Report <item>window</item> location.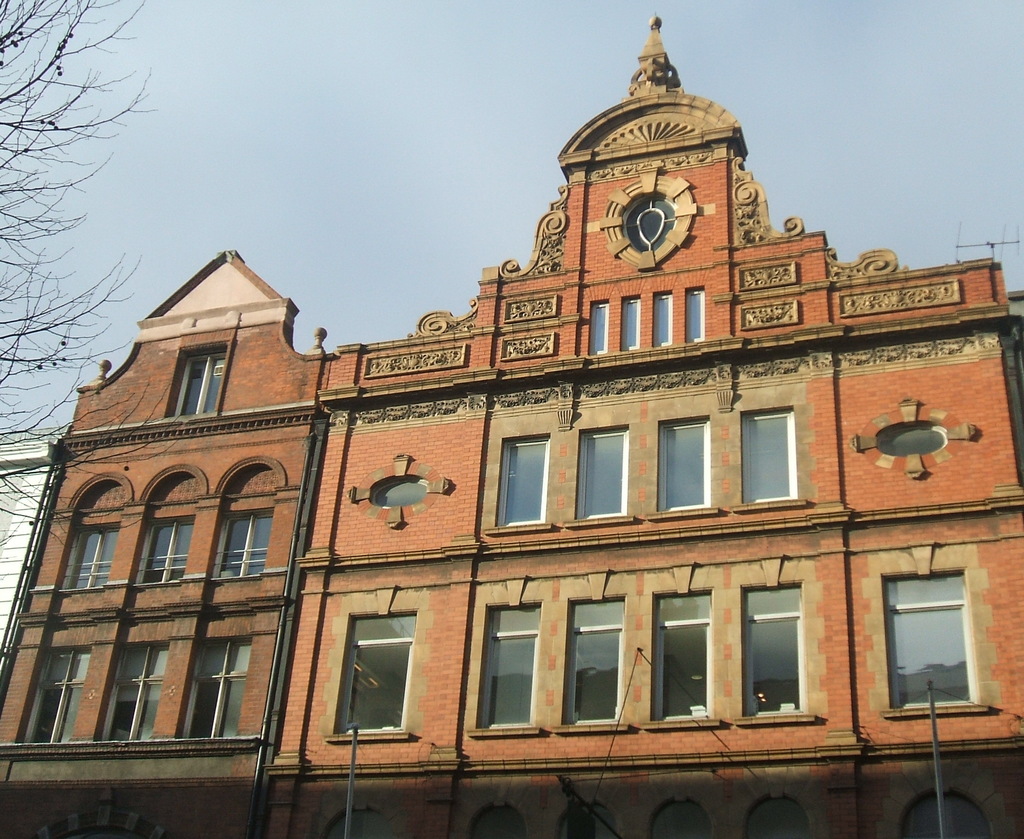
Report: crop(569, 593, 630, 724).
